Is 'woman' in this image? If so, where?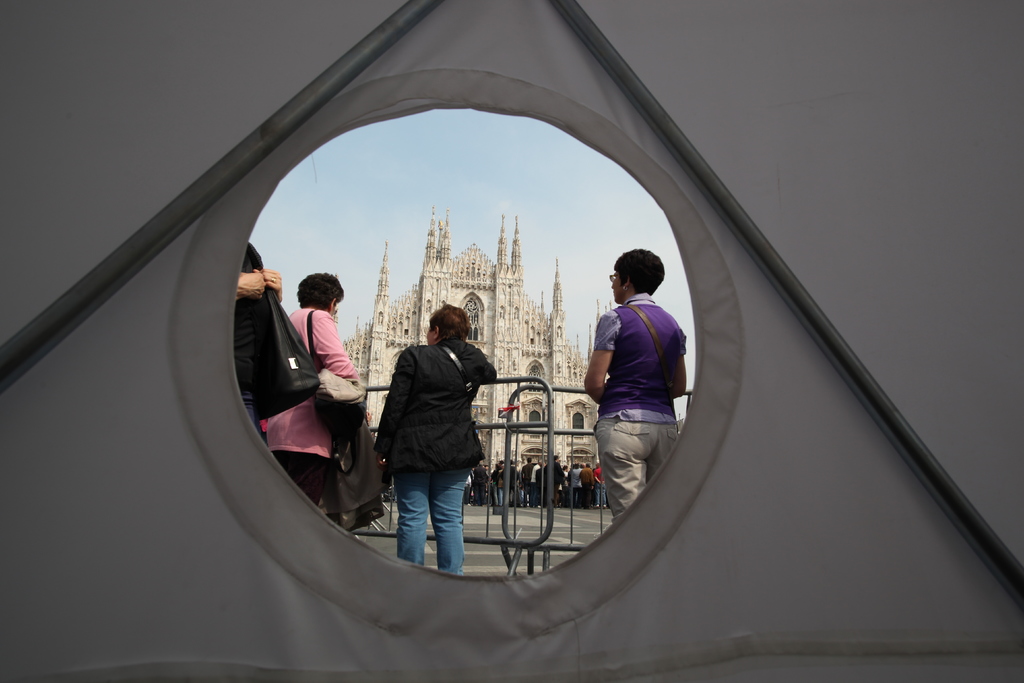
Yes, at left=264, top=270, right=368, bottom=513.
